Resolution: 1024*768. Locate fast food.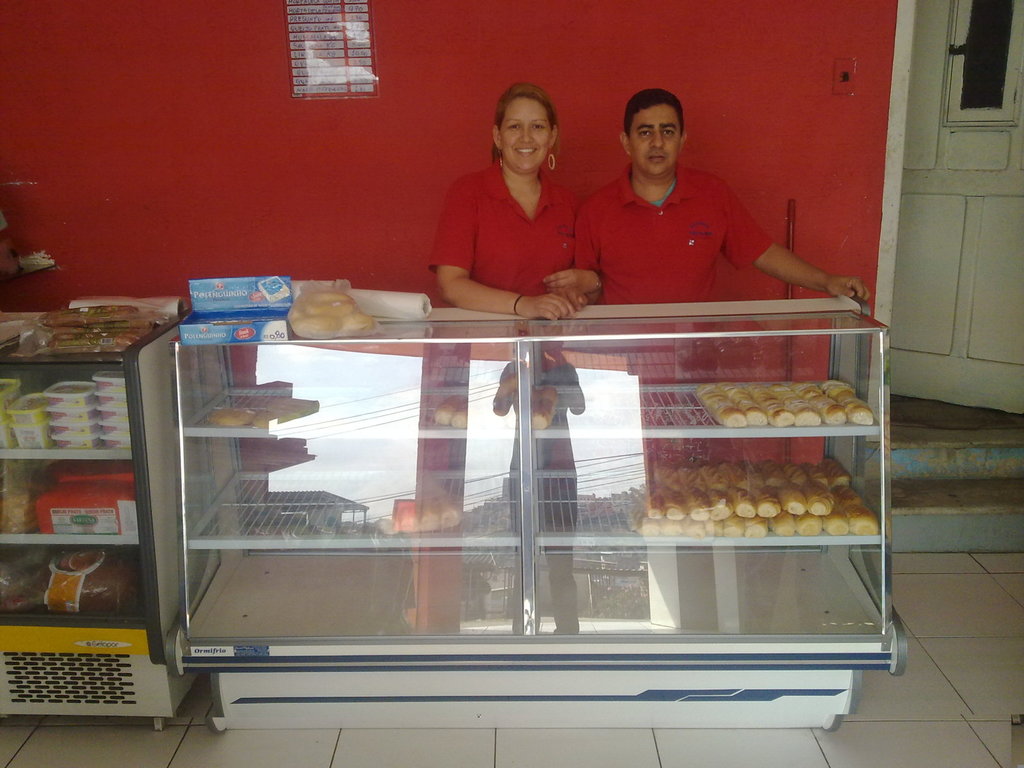
723 519 739 535.
